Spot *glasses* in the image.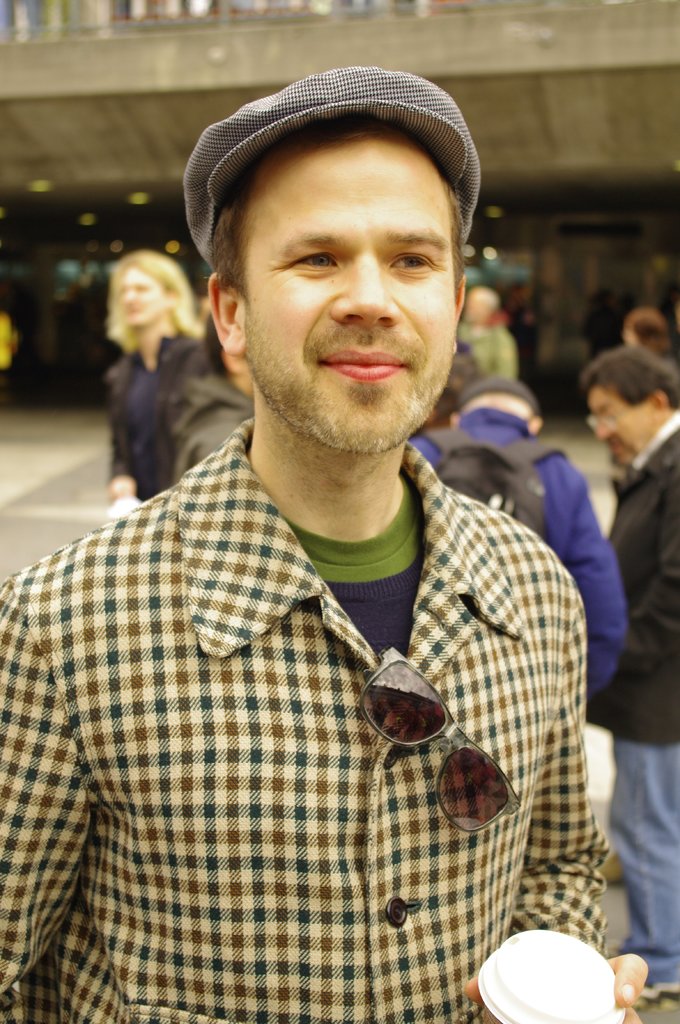
*glasses* found at bbox=[586, 410, 633, 427].
